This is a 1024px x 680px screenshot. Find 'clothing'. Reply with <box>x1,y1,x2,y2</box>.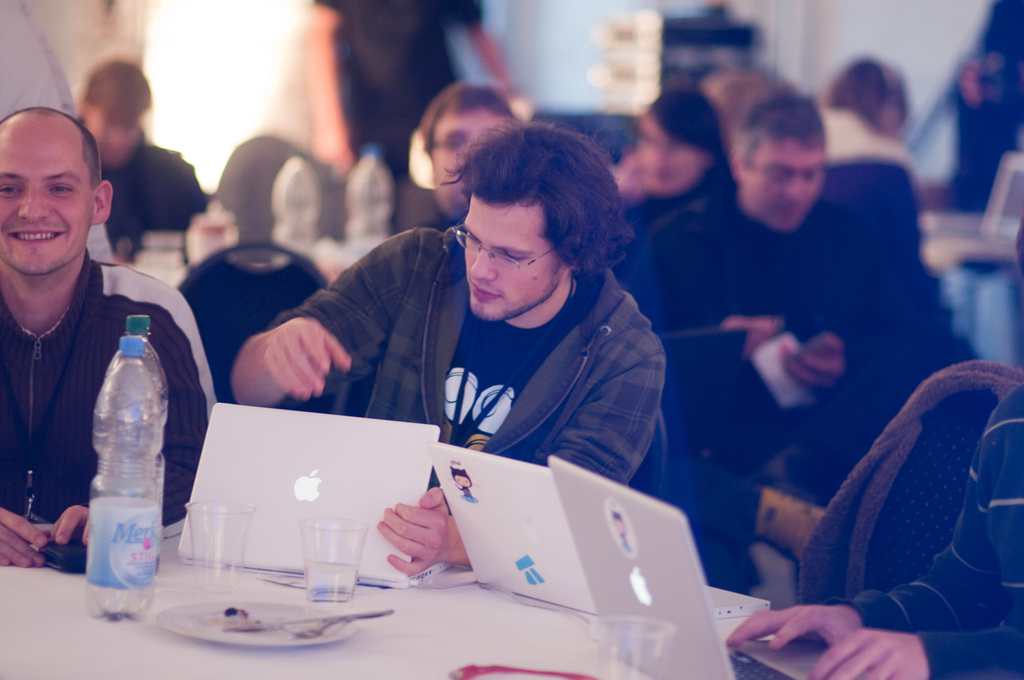
<box>310,0,488,175</box>.
